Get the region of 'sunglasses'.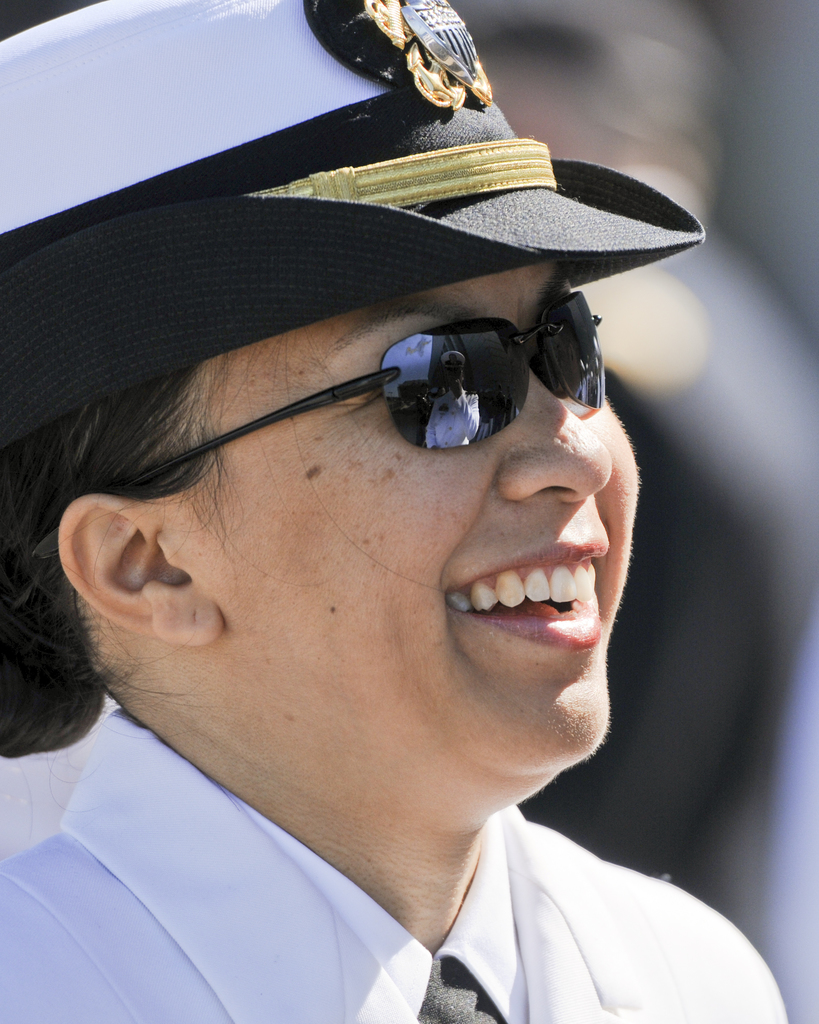
[x1=161, y1=306, x2=630, y2=506].
